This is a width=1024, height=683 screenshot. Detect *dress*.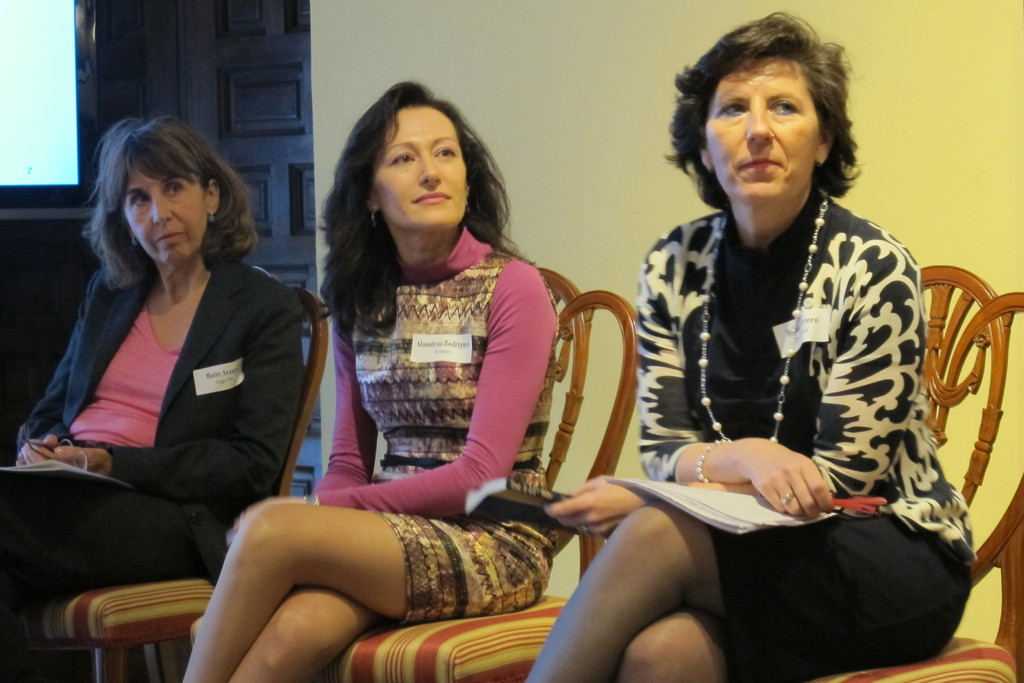
{"left": 299, "top": 206, "right": 598, "bottom": 551}.
